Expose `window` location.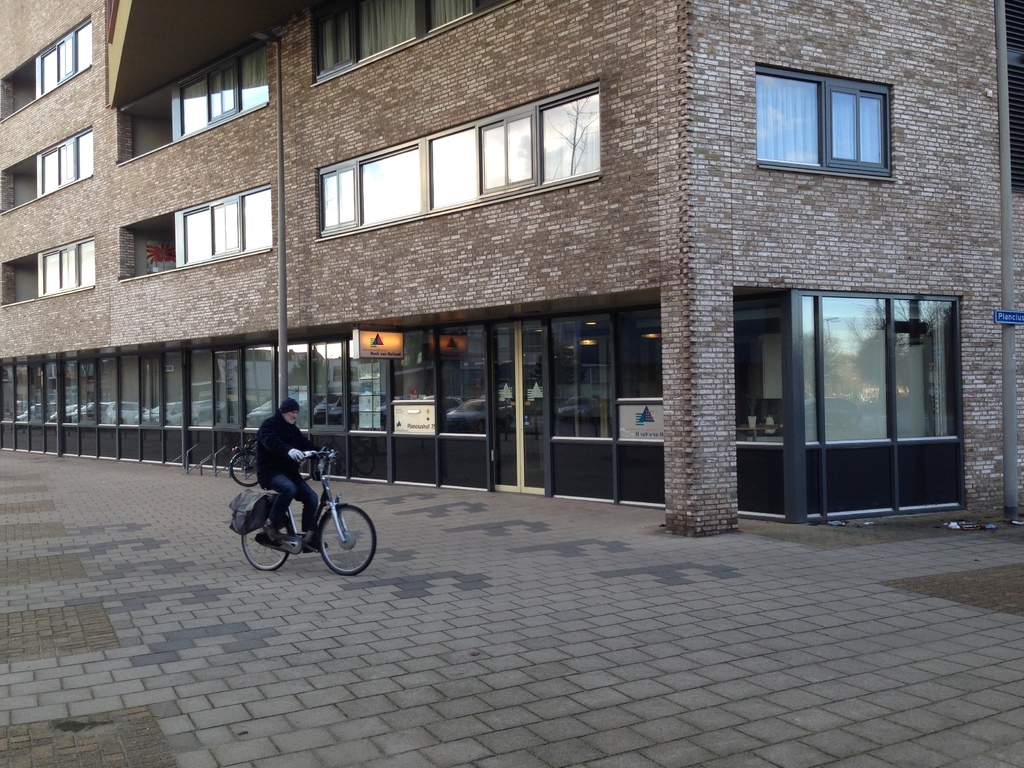
Exposed at (left=0, top=239, right=95, bottom=305).
